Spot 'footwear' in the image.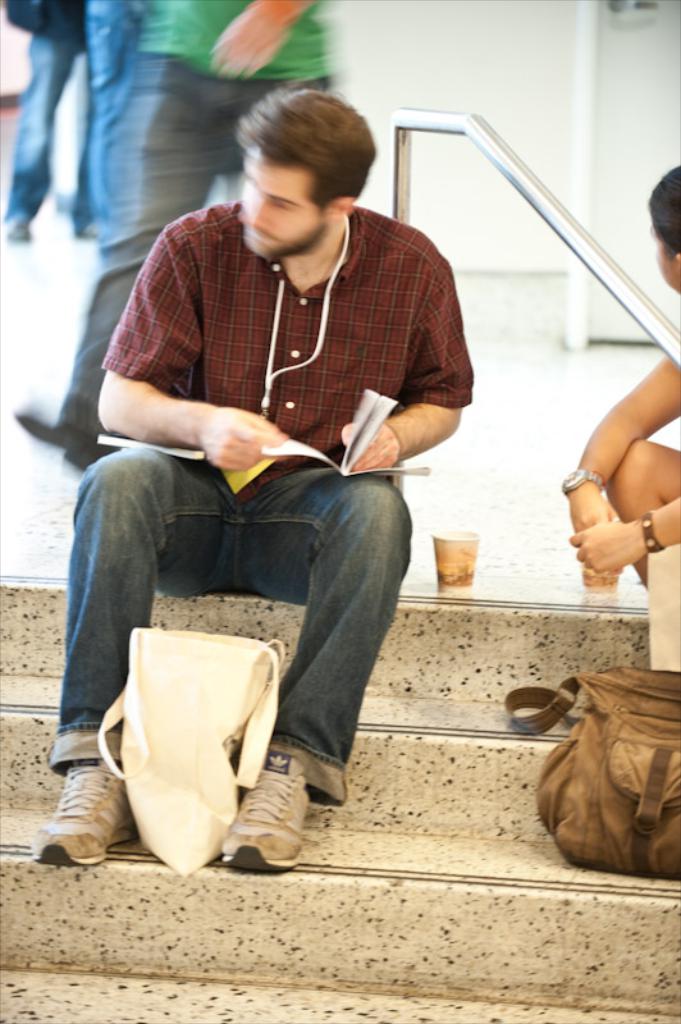
'footwear' found at 0,209,40,239.
